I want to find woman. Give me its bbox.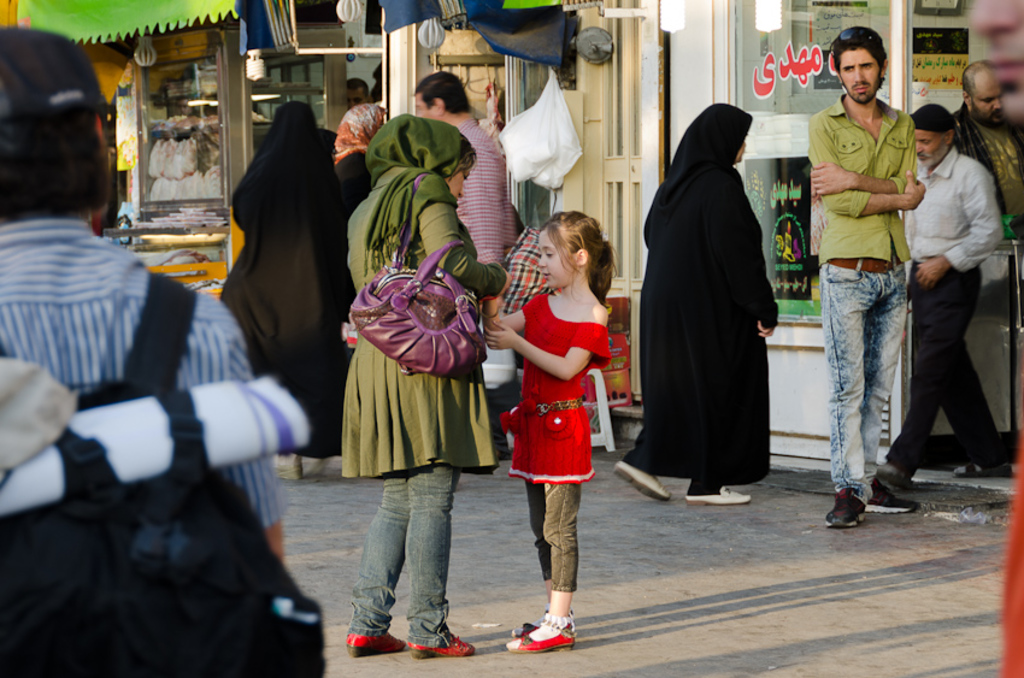
region(208, 100, 342, 455).
